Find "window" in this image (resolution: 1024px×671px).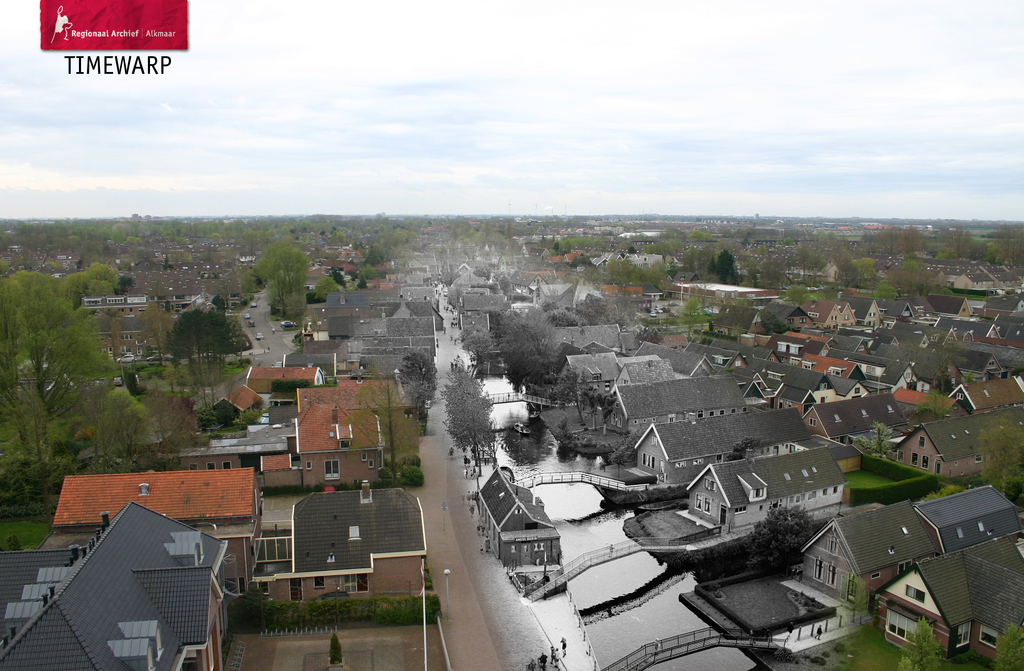
Rect(882, 404, 897, 413).
